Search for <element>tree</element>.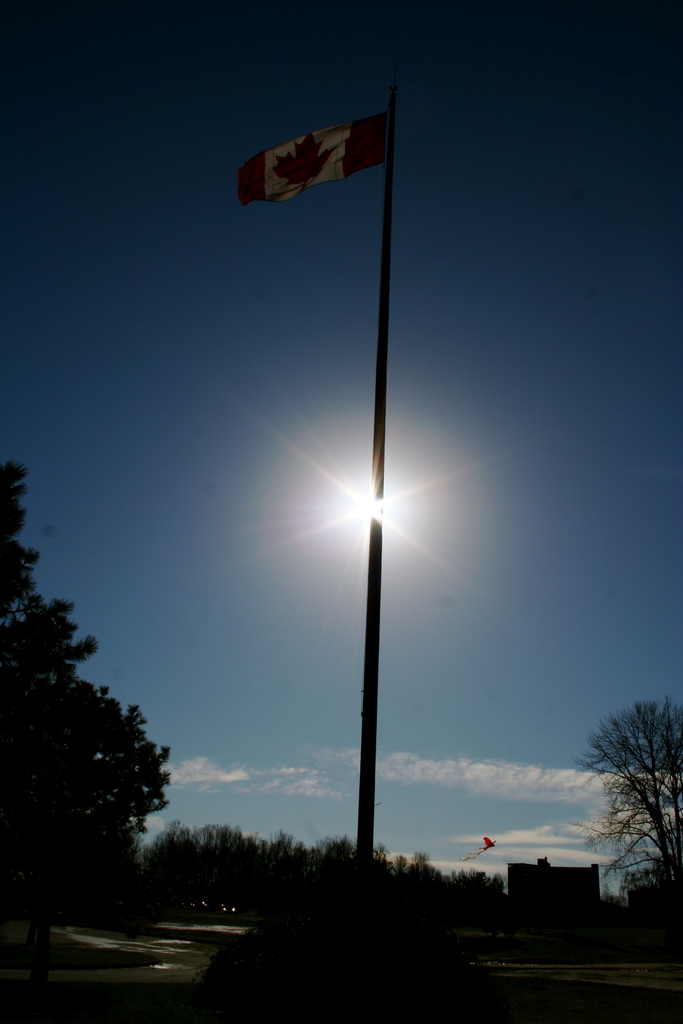
Found at [left=582, top=695, right=675, bottom=913].
